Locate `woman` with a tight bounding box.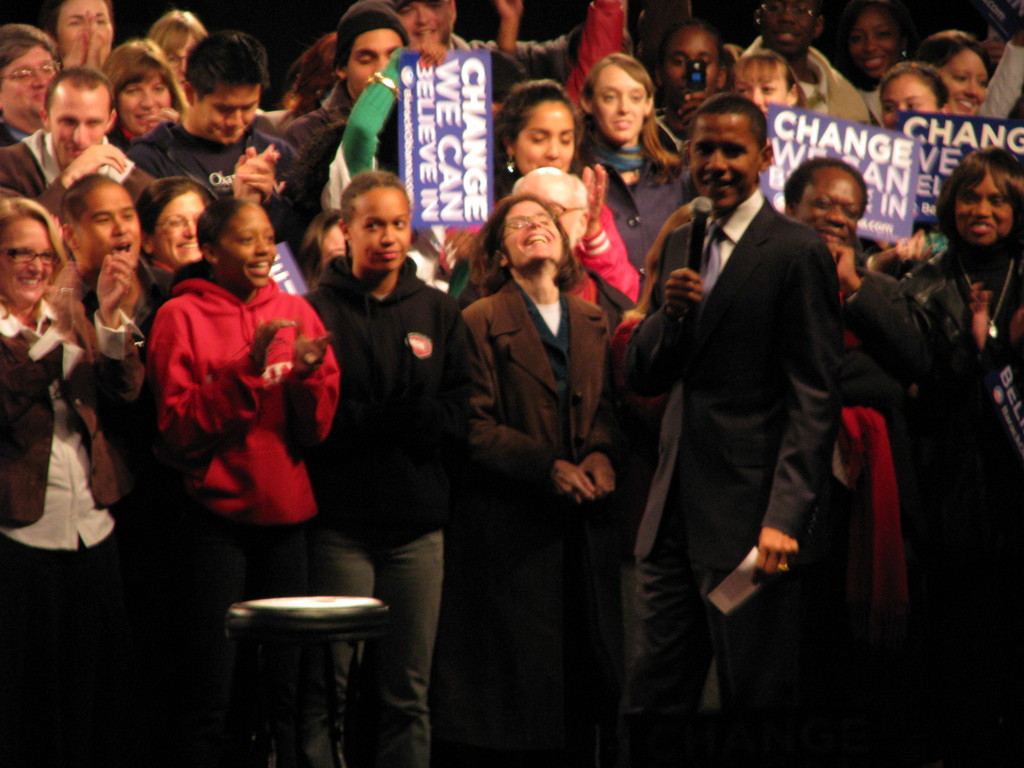
(left=914, top=27, right=992, bottom=117).
